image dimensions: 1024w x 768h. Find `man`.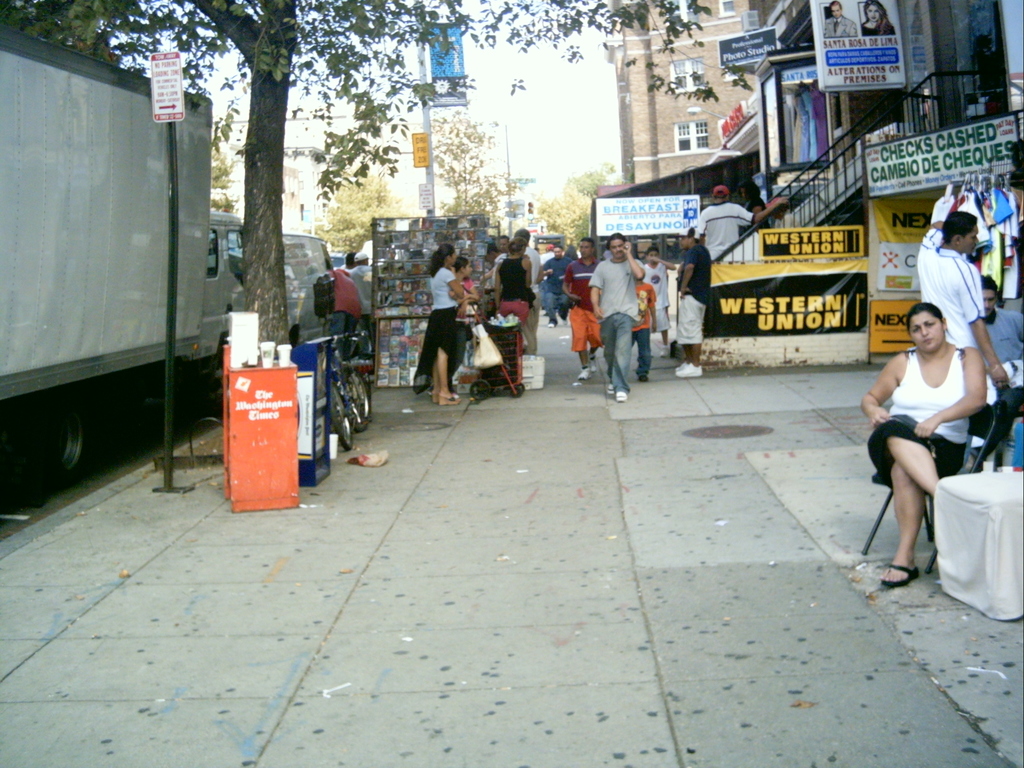
x1=913, y1=209, x2=1009, y2=413.
